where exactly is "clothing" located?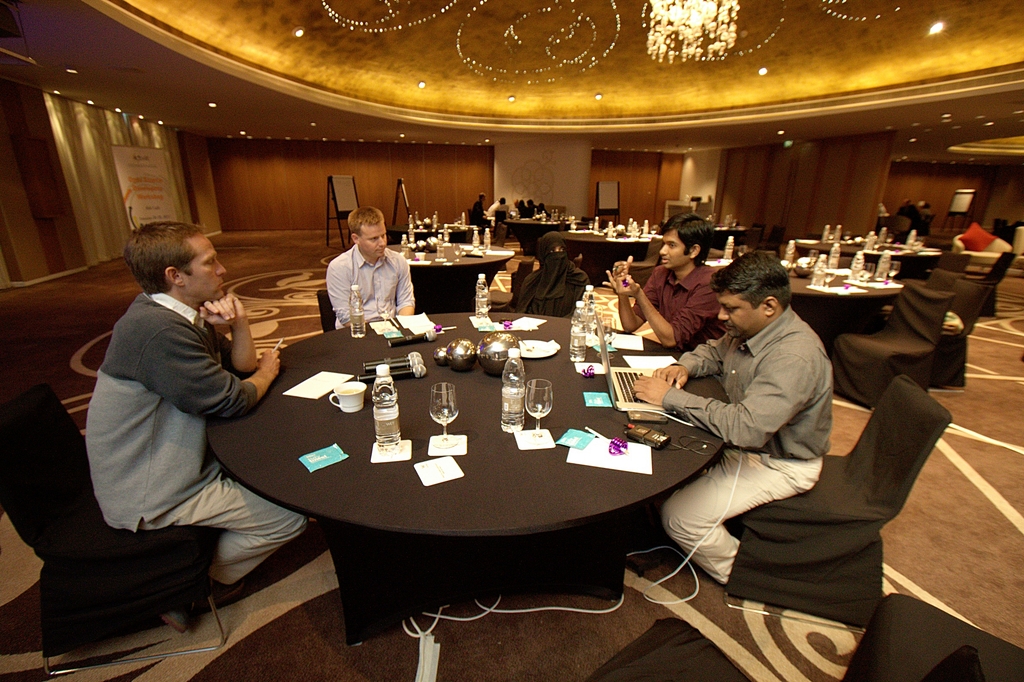
Its bounding box is {"left": 471, "top": 201, "right": 490, "bottom": 222}.
